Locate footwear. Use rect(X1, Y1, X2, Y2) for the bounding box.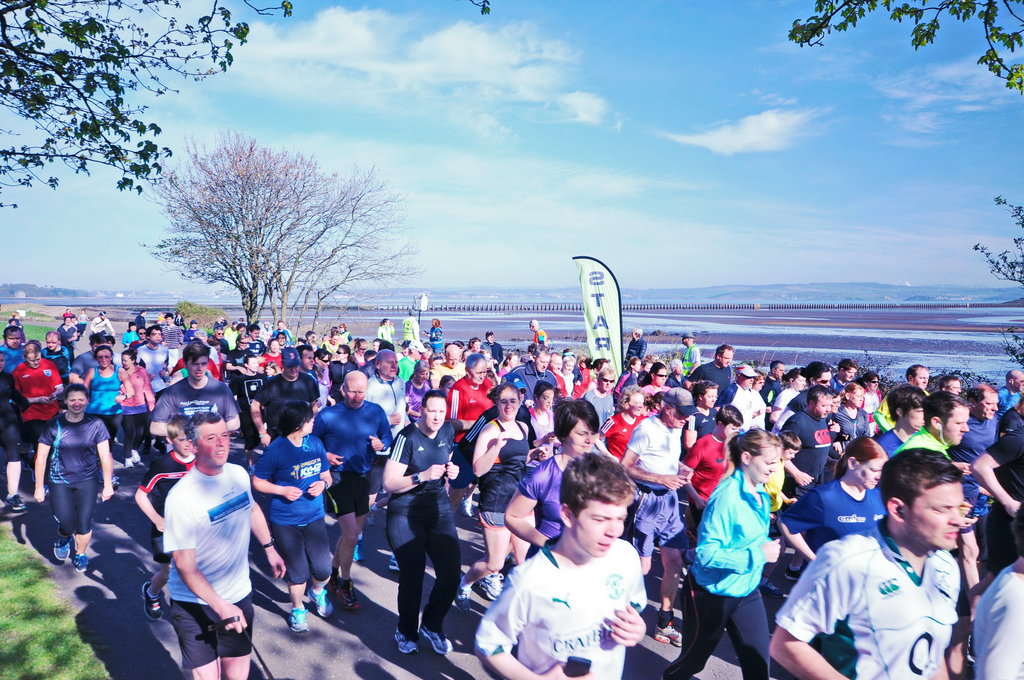
rect(455, 569, 472, 618).
